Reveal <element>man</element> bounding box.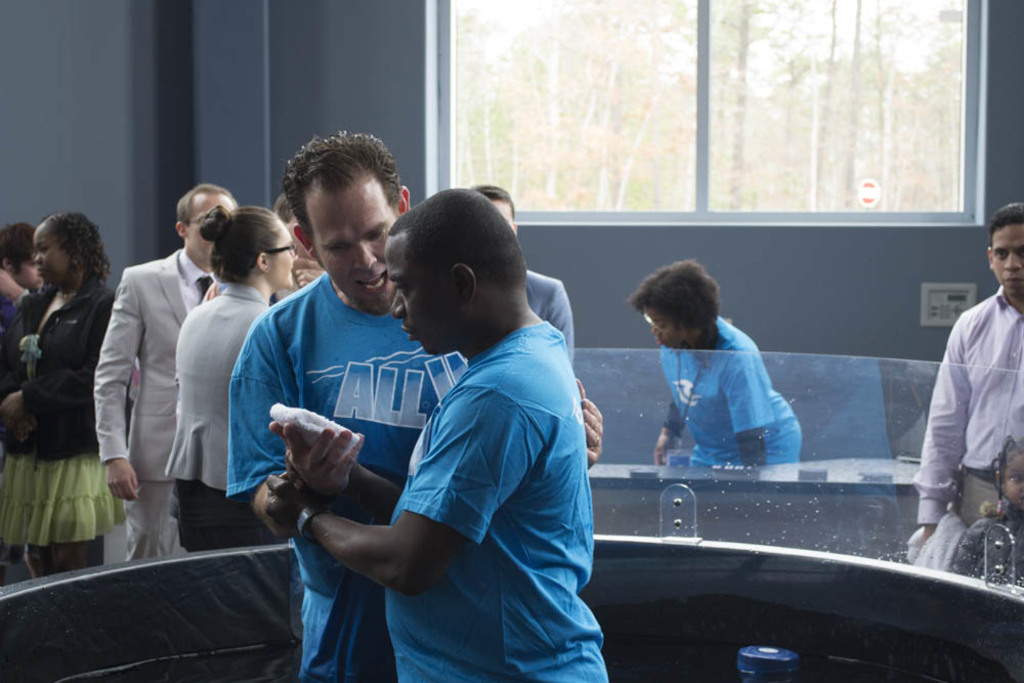
Revealed: bbox=[466, 184, 574, 369].
